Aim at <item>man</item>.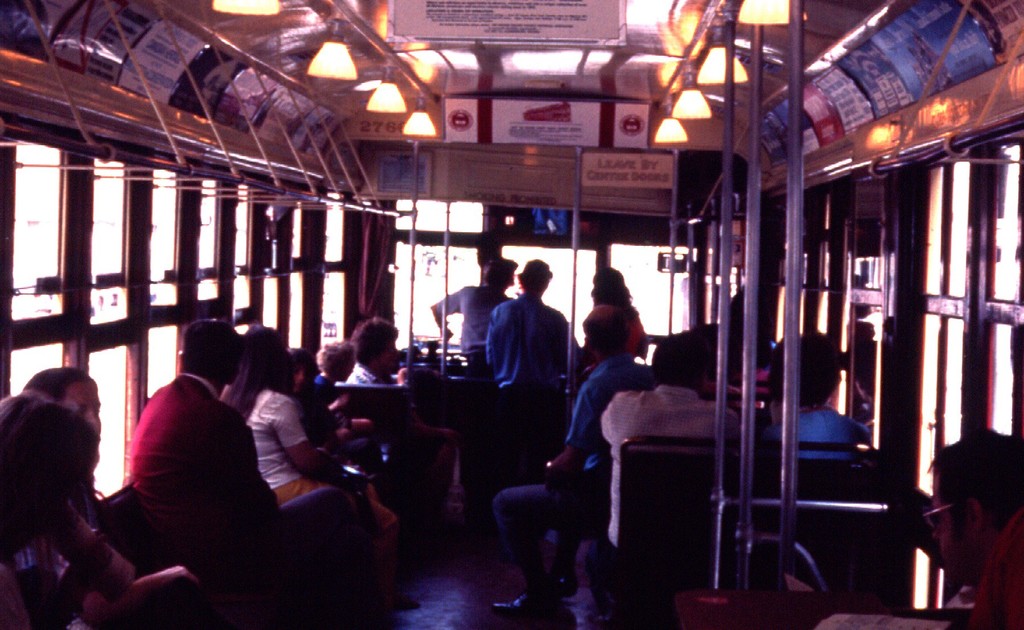
Aimed at locate(429, 255, 518, 368).
